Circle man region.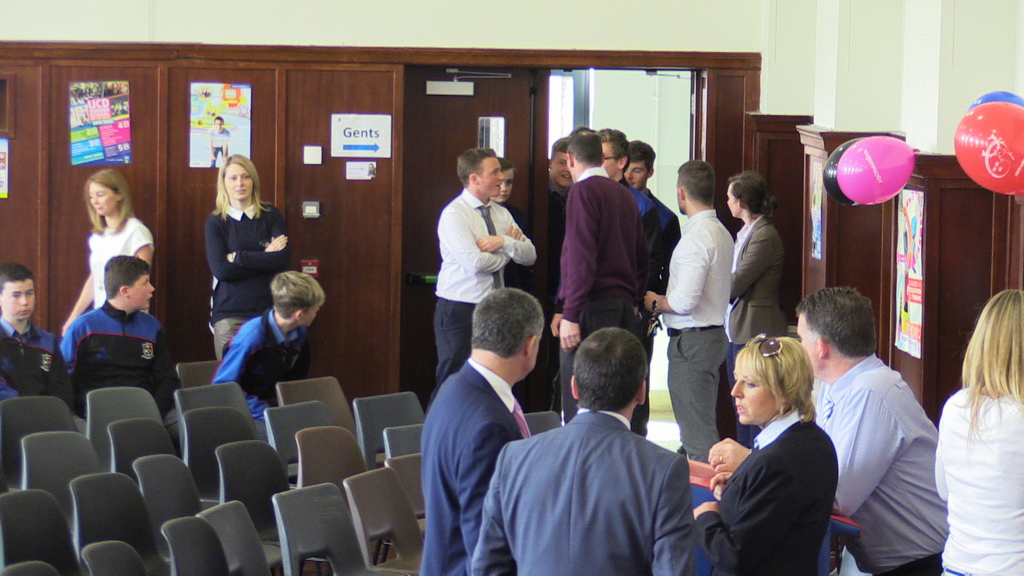
Region: crop(431, 148, 536, 394).
